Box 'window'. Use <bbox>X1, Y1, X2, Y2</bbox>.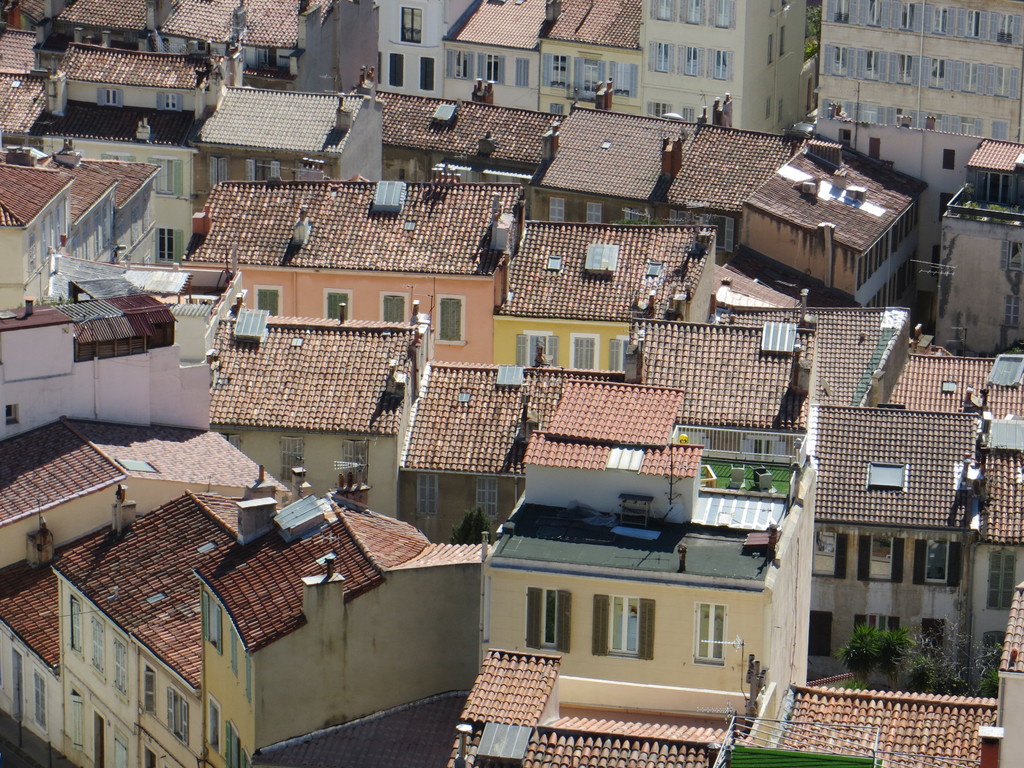
<bbox>472, 477, 501, 524</bbox>.
